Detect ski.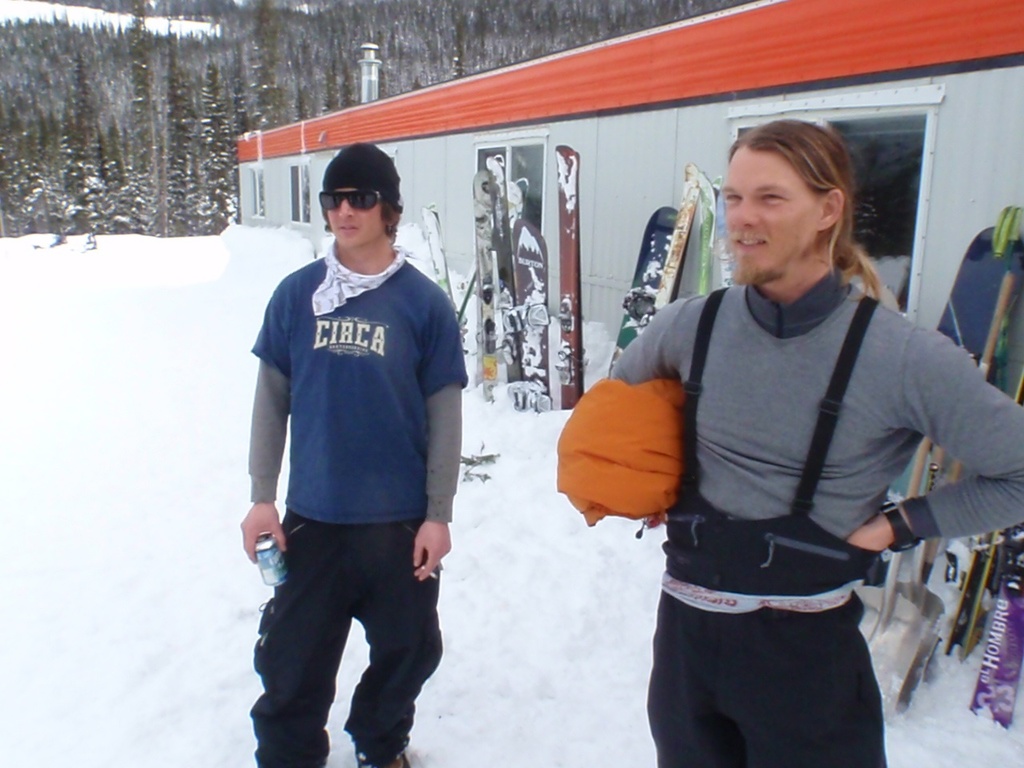
Detected at locate(650, 176, 706, 314).
